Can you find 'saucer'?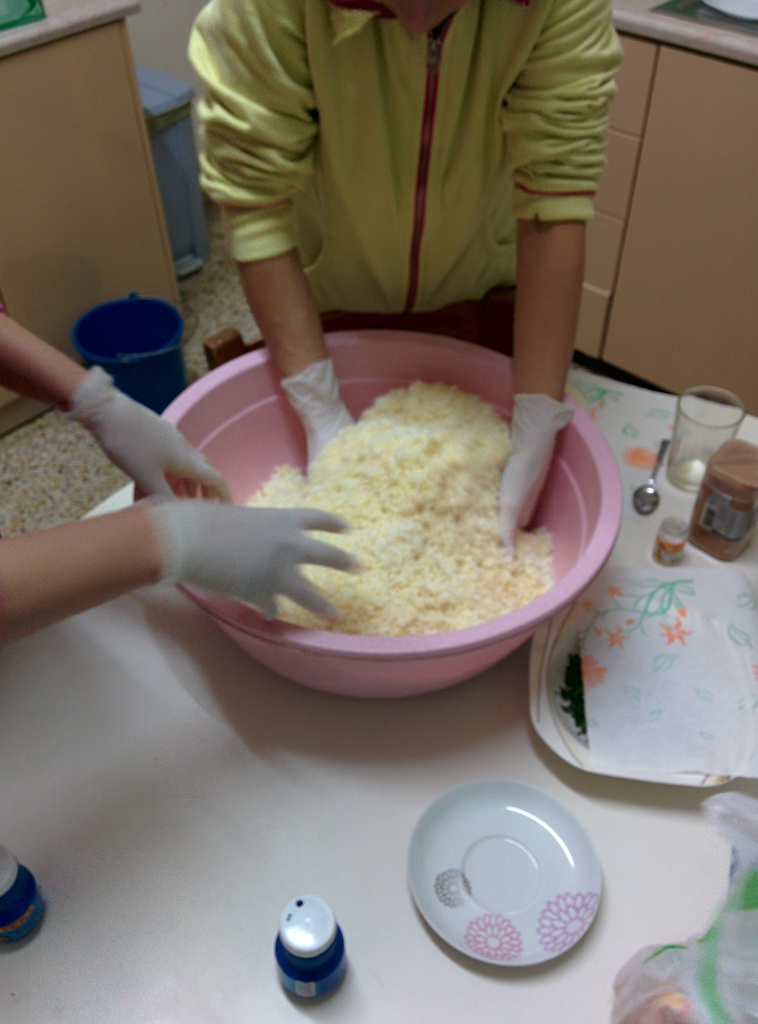
Yes, bounding box: crop(408, 779, 609, 966).
